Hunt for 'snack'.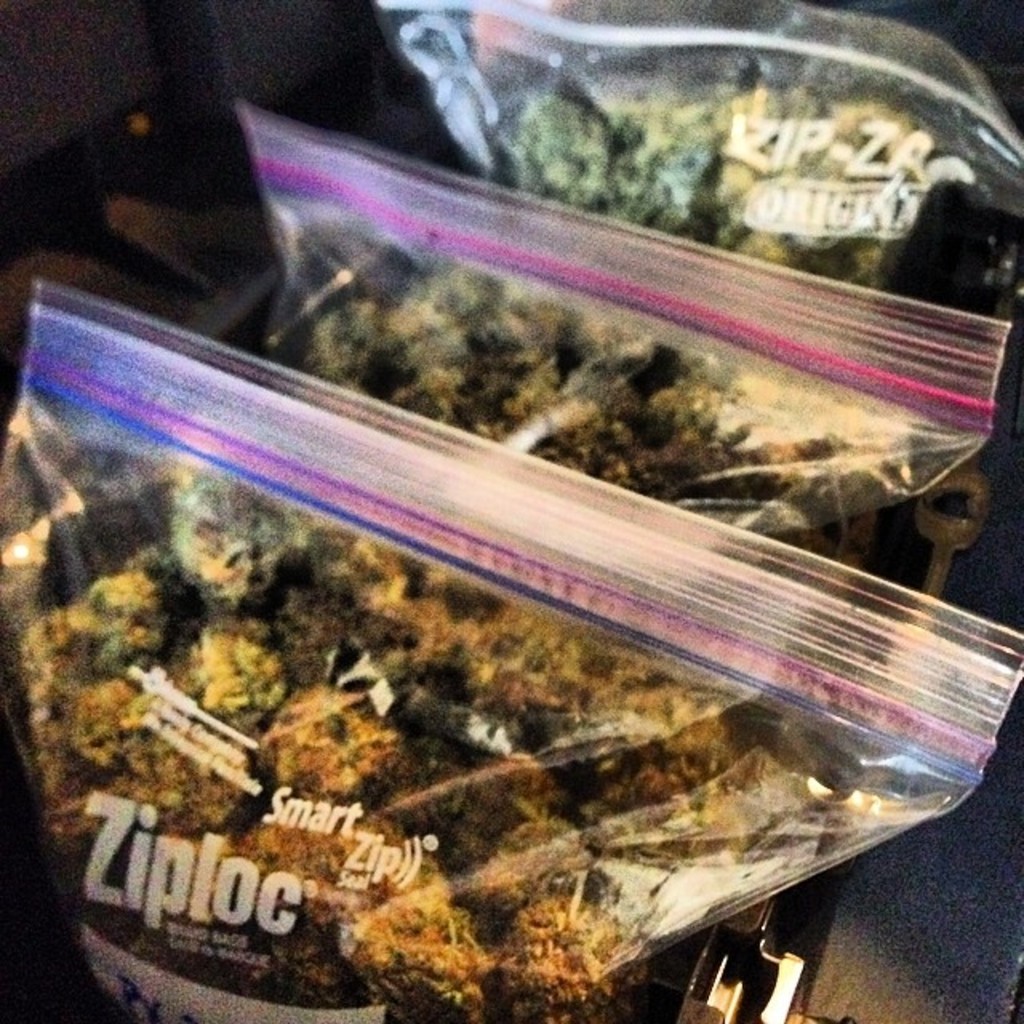
Hunted down at 0, 448, 814, 1019.
